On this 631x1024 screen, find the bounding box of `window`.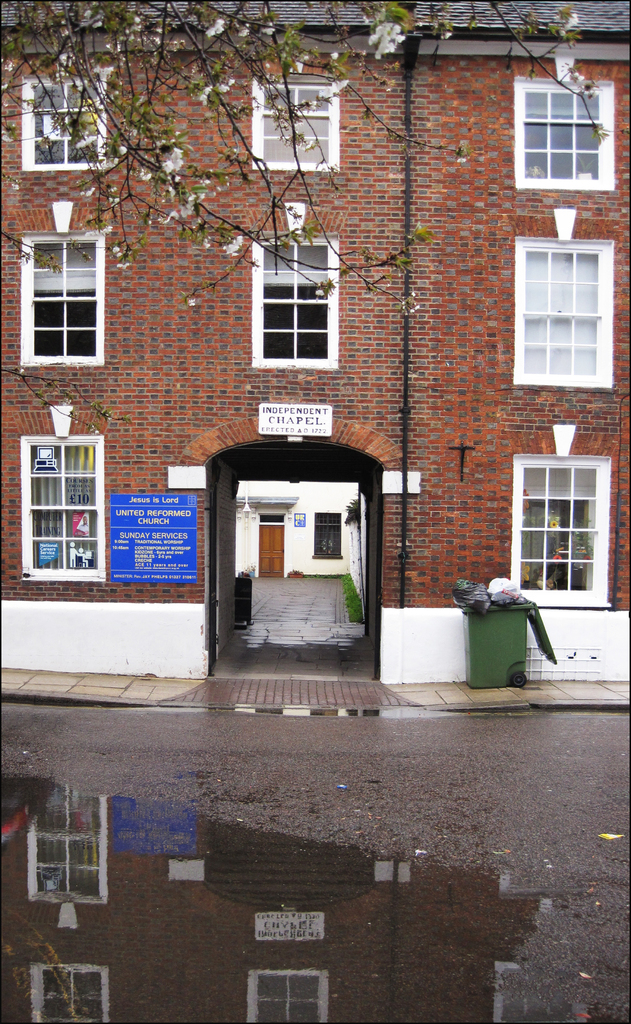
Bounding box: 20:438:103:580.
